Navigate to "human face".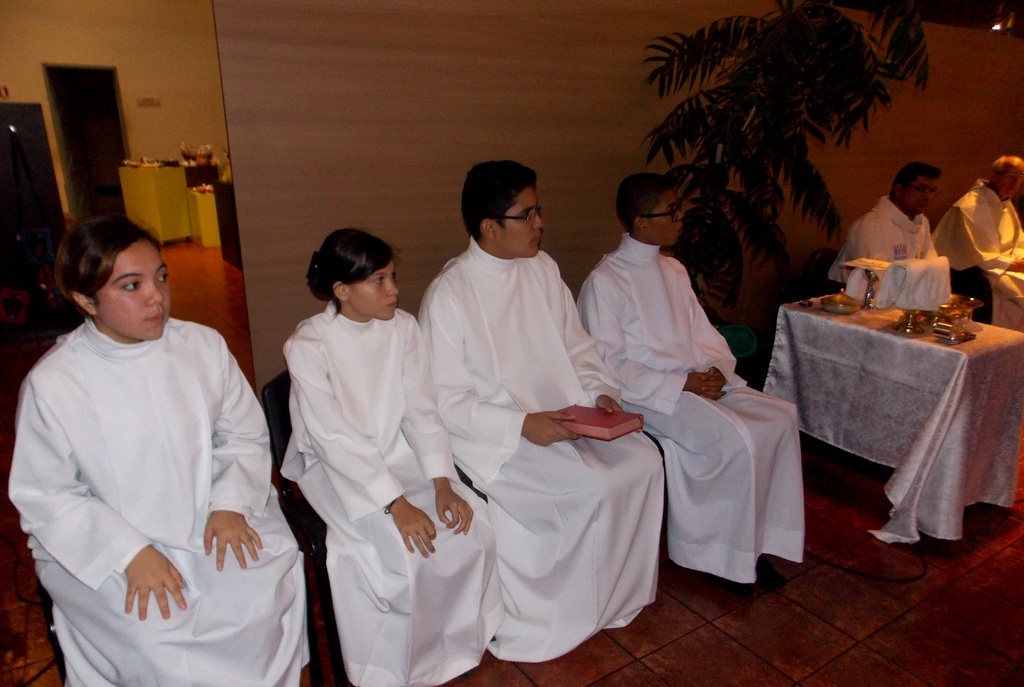
Navigation target: left=91, top=238, right=170, bottom=337.
